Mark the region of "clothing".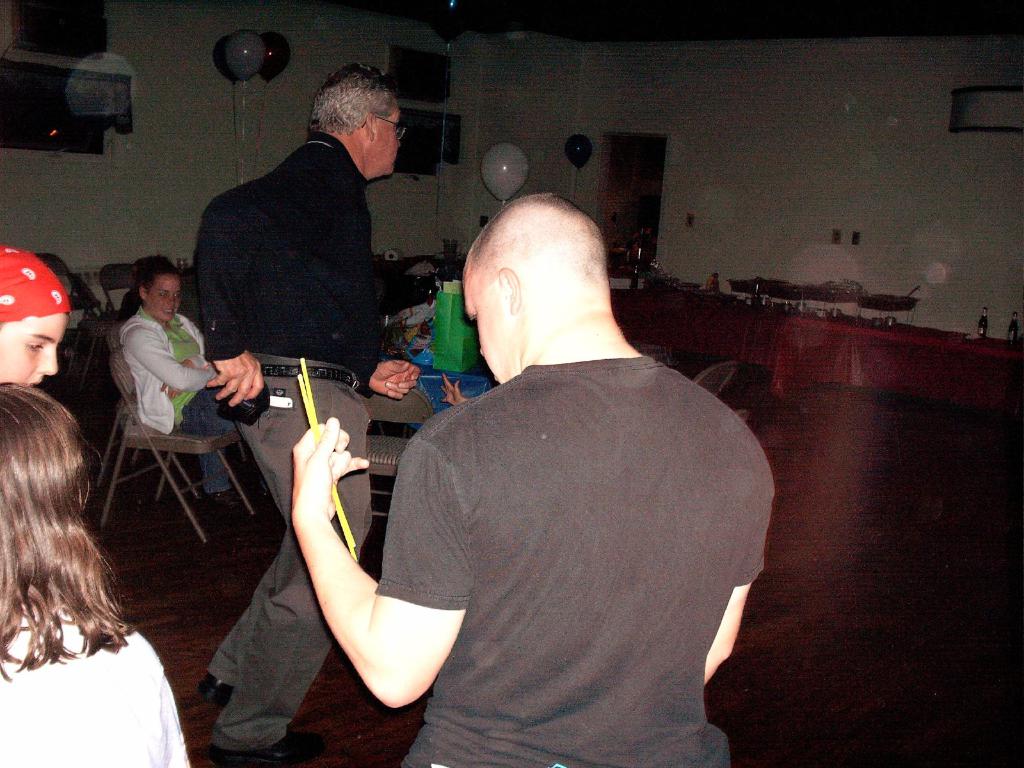
Region: (373,363,771,767).
